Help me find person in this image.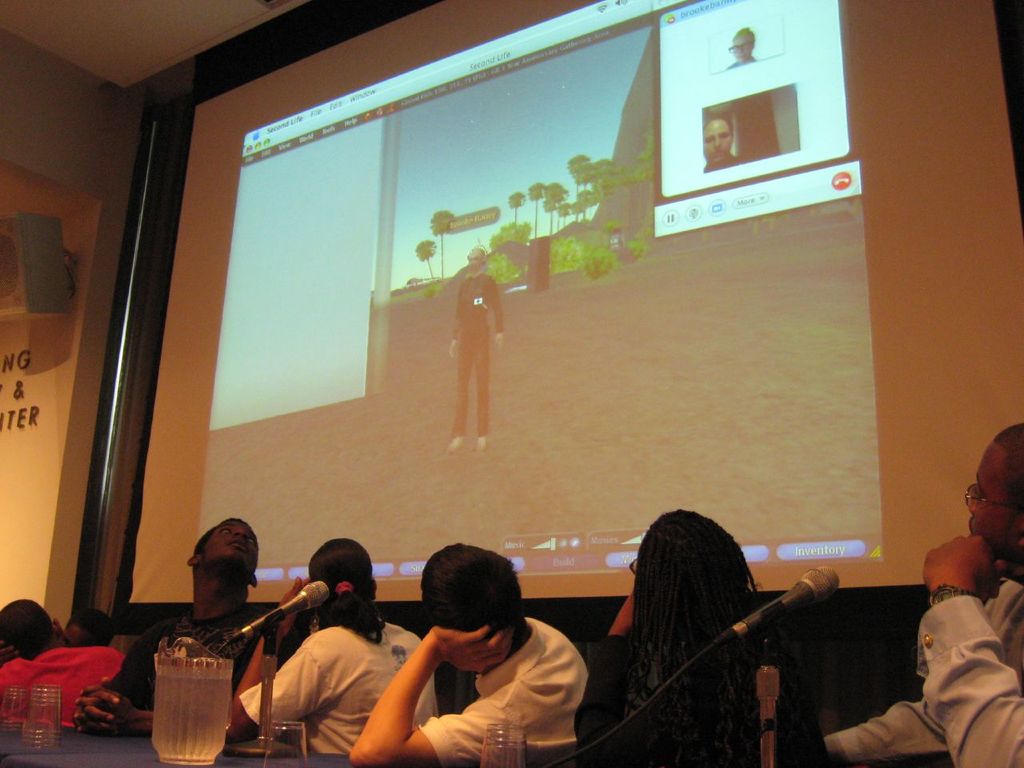
Found it: 6 596 109 684.
